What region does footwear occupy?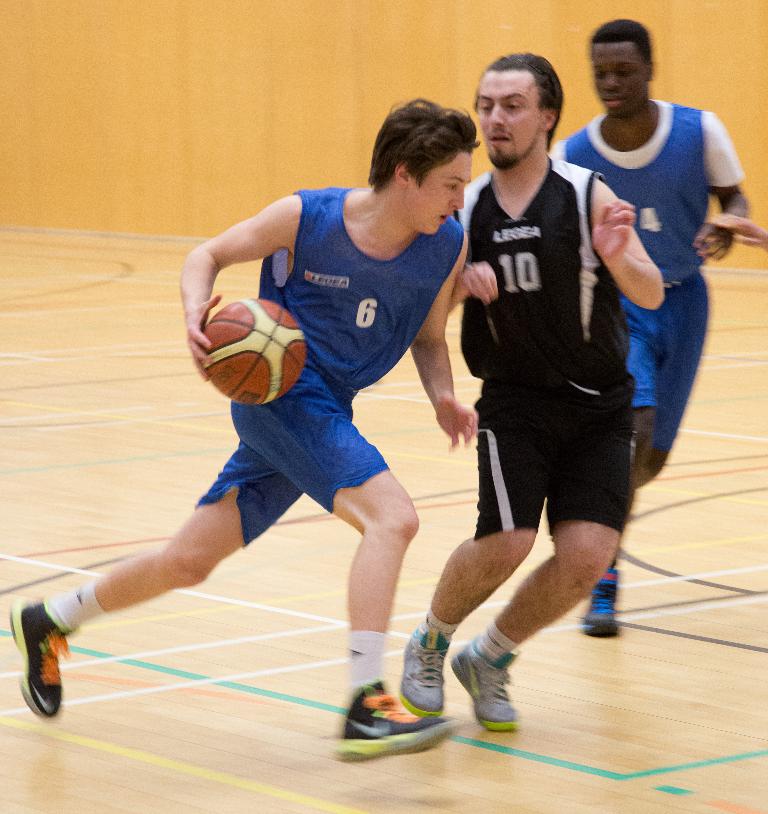
pyautogui.locateOnScreen(447, 643, 522, 731).
